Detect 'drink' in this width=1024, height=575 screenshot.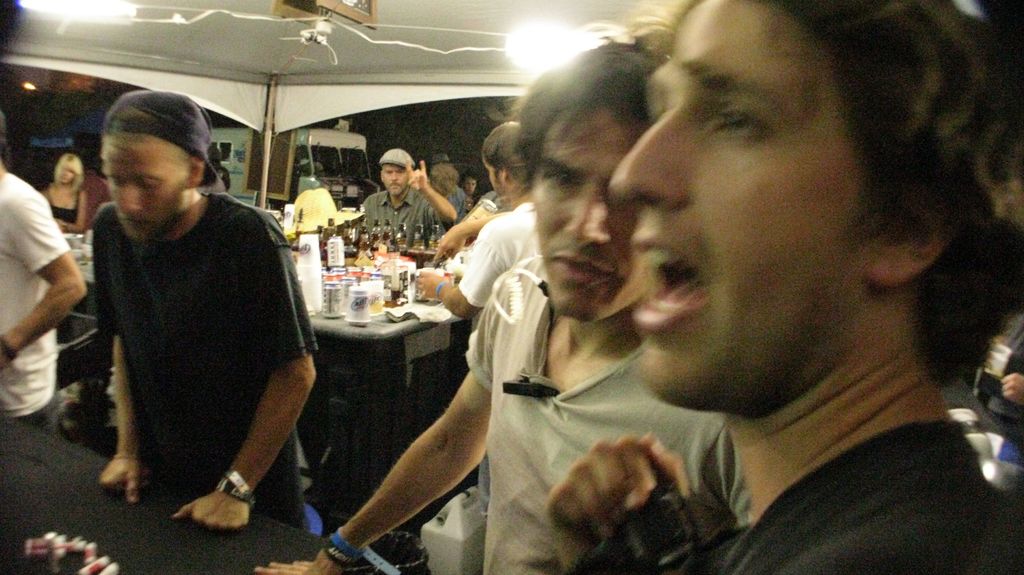
Detection: <box>321,241,328,258</box>.
